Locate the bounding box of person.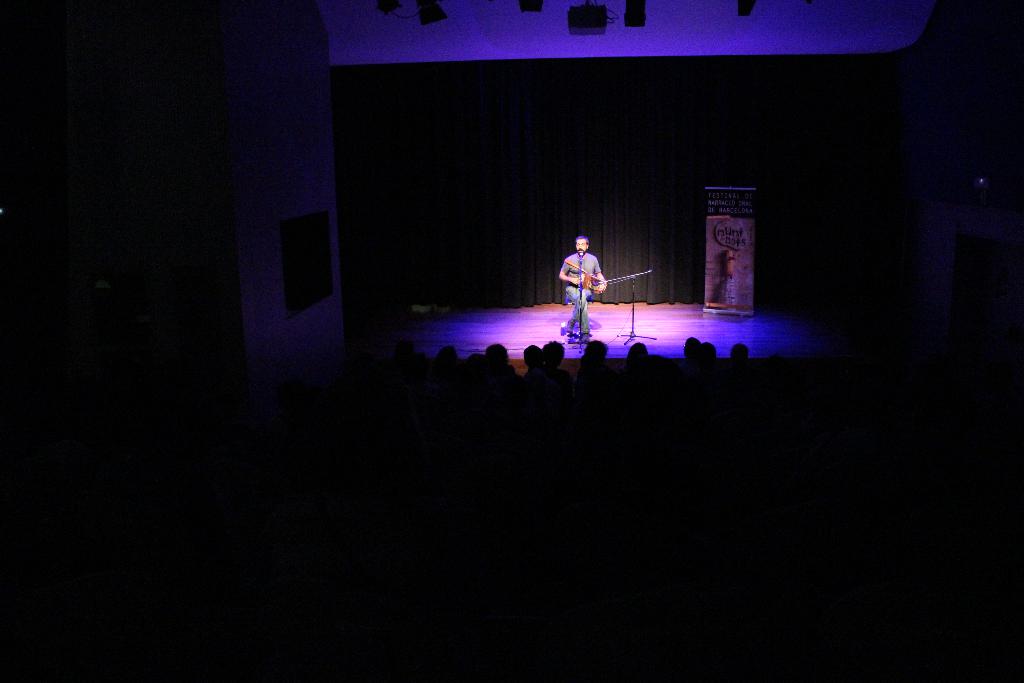
Bounding box: (left=568, top=225, right=622, bottom=340).
